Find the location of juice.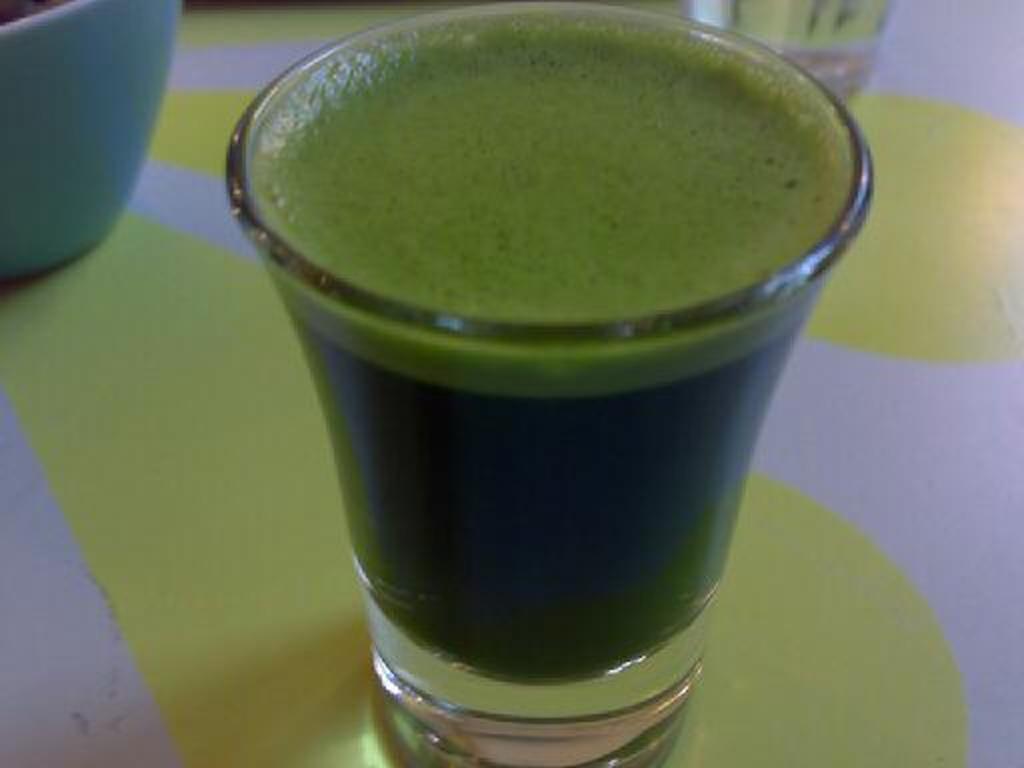
Location: 260 14 852 684.
